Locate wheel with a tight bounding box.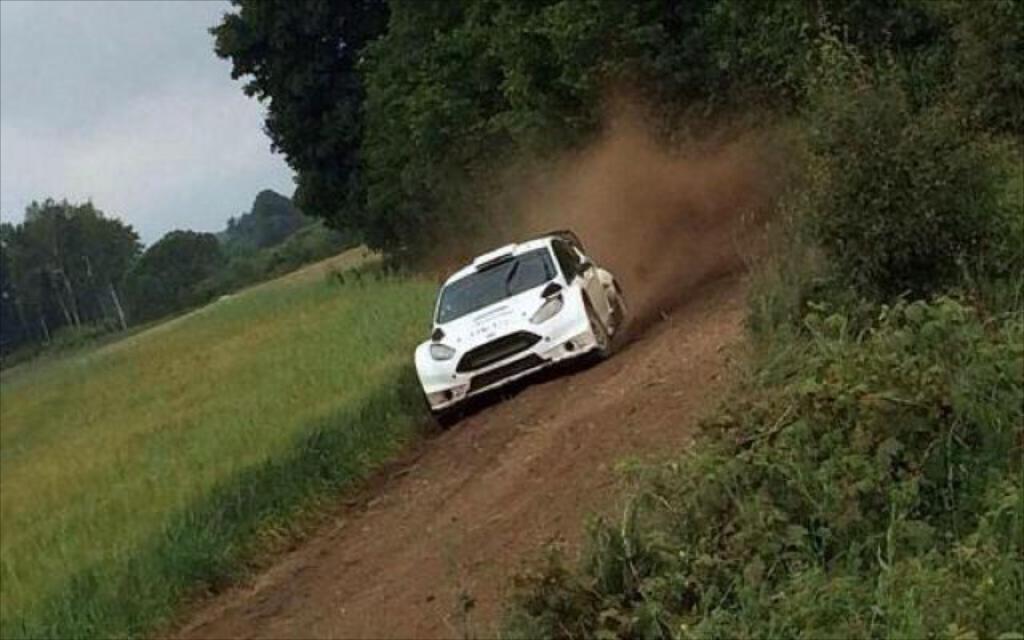
{"x1": 589, "y1": 309, "x2": 616, "y2": 355}.
